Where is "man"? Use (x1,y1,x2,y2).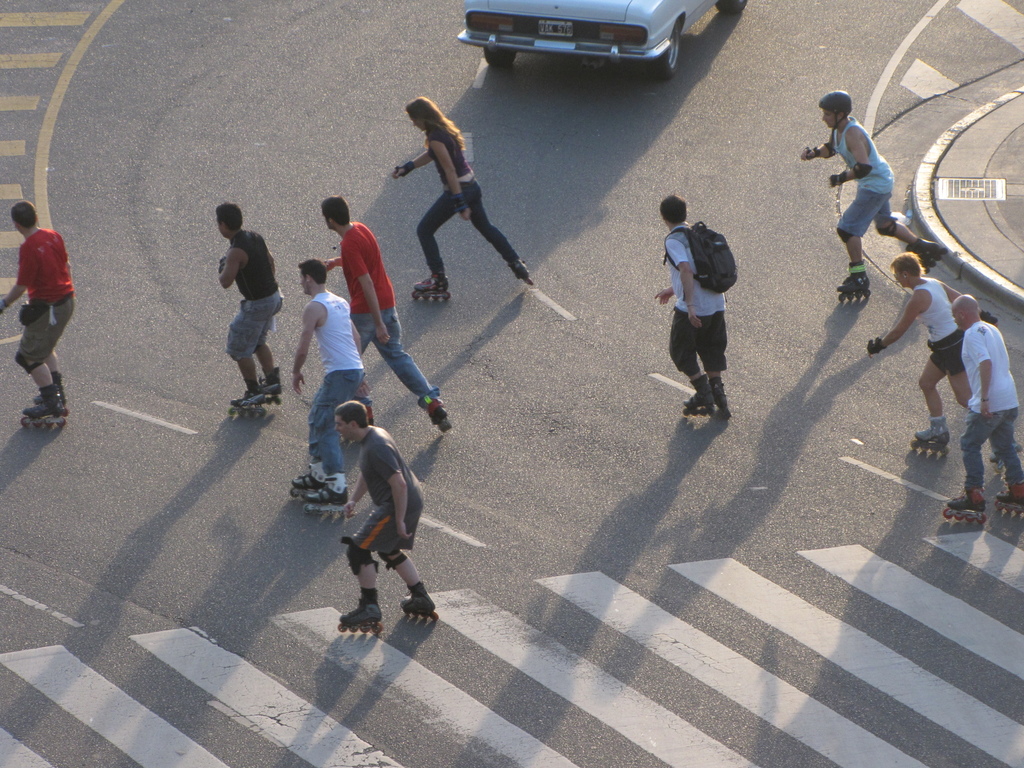
(944,296,1023,505).
